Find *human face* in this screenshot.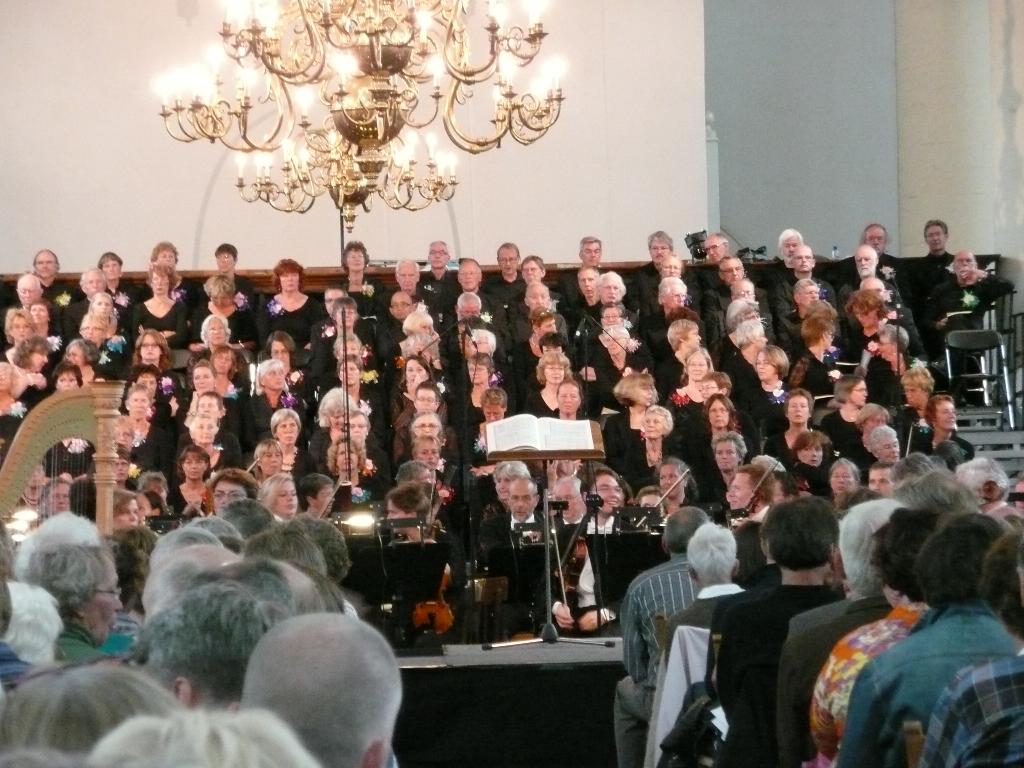
The bounding box for *human face* is <bbox>412, 418, 444, 440</bbox>.
